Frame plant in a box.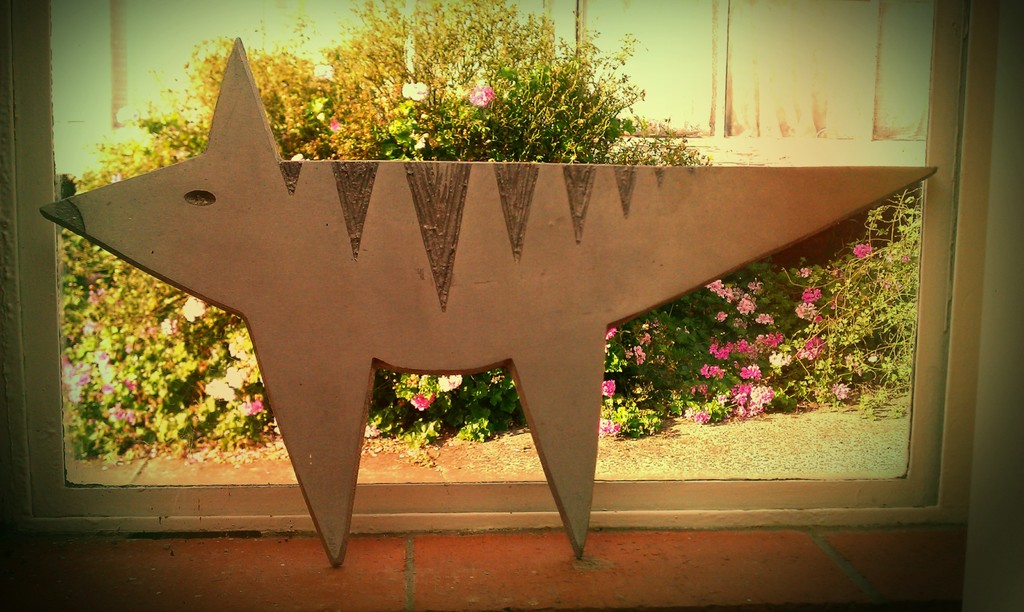
bbox(730, 362, 781, 410).
